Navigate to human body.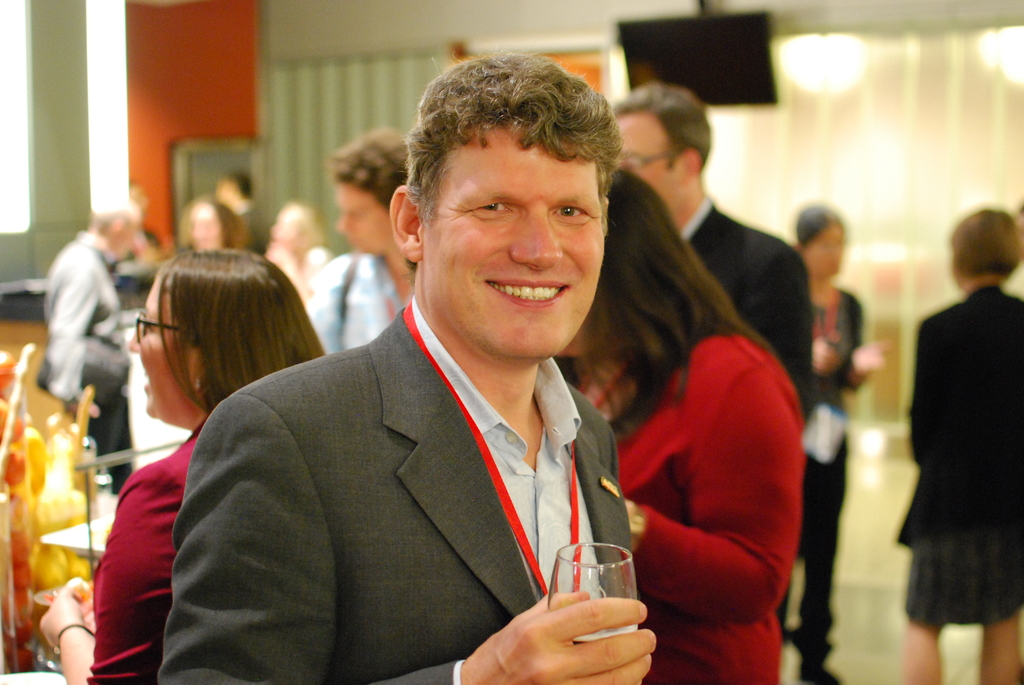
Navigation target: {"x1": 260, "y1": 201, "x2": 331, "y2": 313}.
